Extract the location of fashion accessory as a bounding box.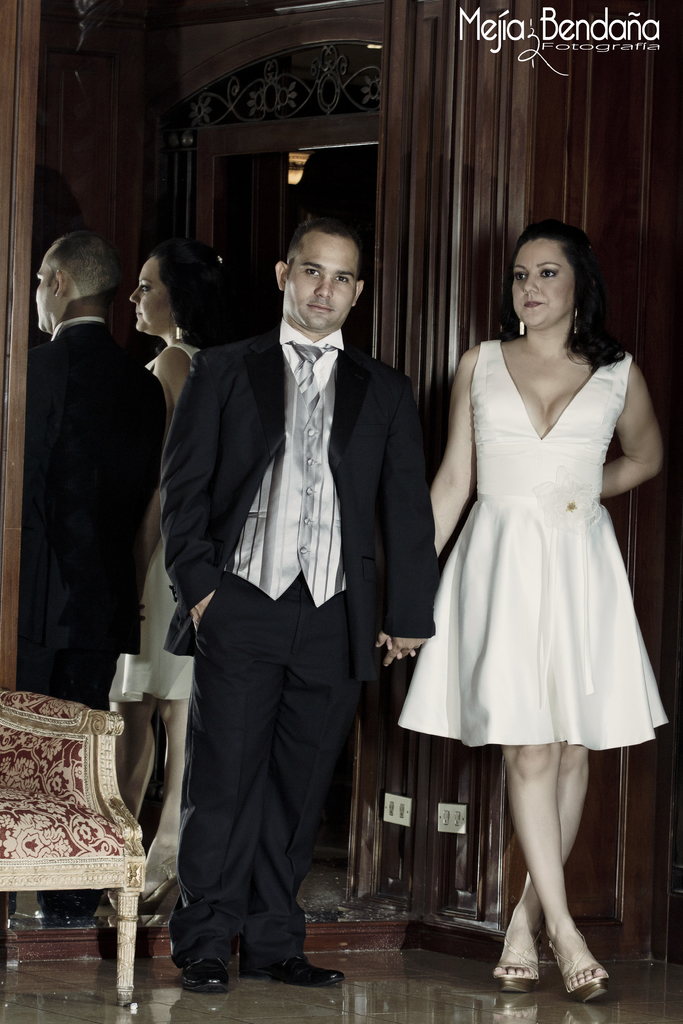
(570,306,580,337).
